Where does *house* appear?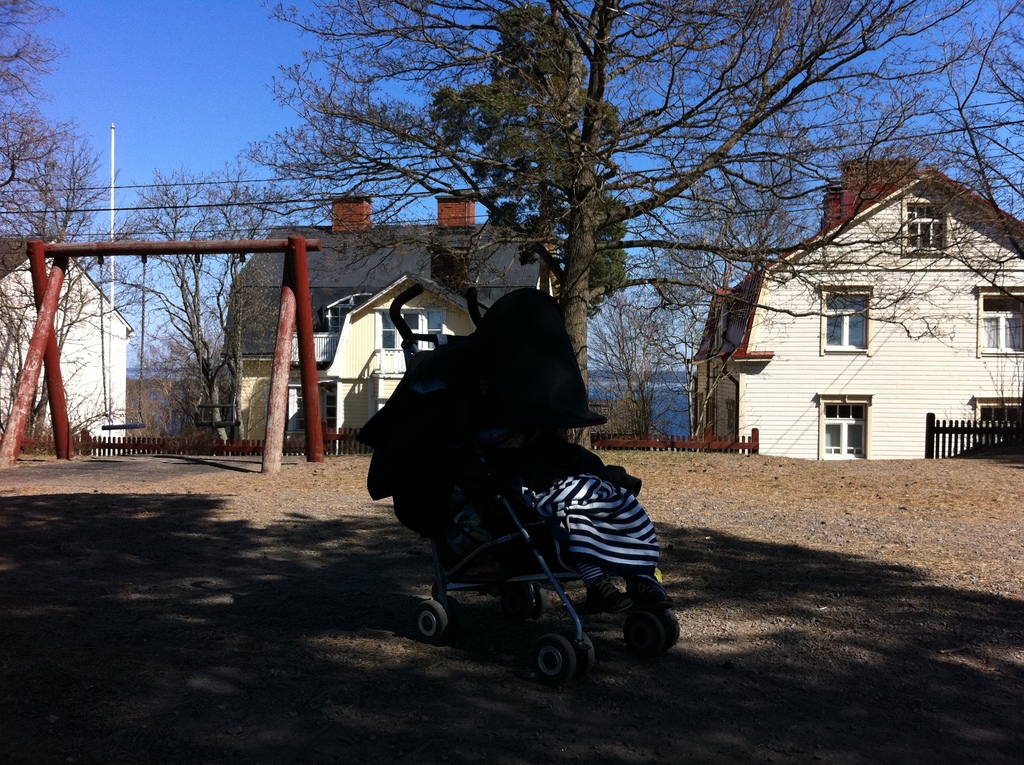
Appears at (left=232, top=199, right=550, bottom=440).
